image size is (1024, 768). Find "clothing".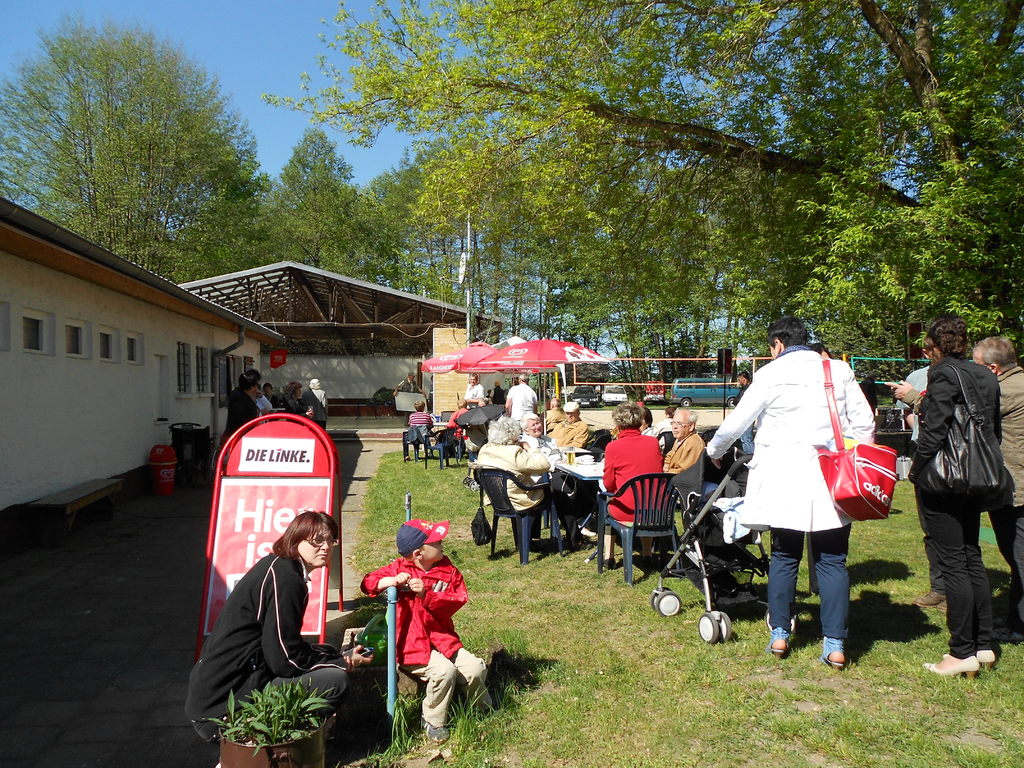
471 447 552 511.
